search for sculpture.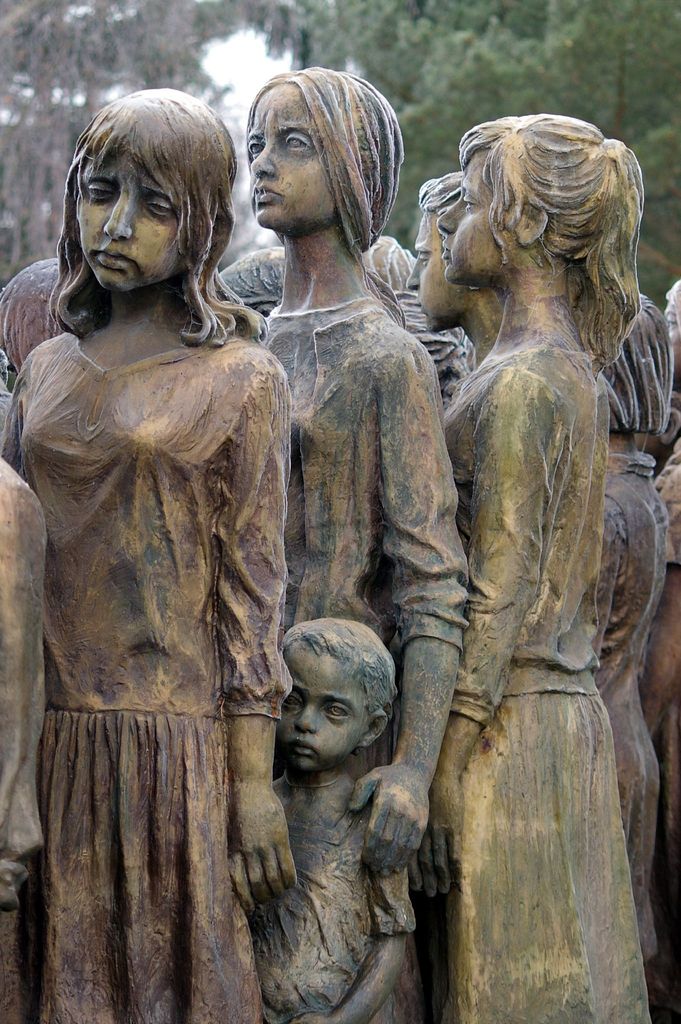
Found at x1=11 y1=81 x2=304 y2=1023.
